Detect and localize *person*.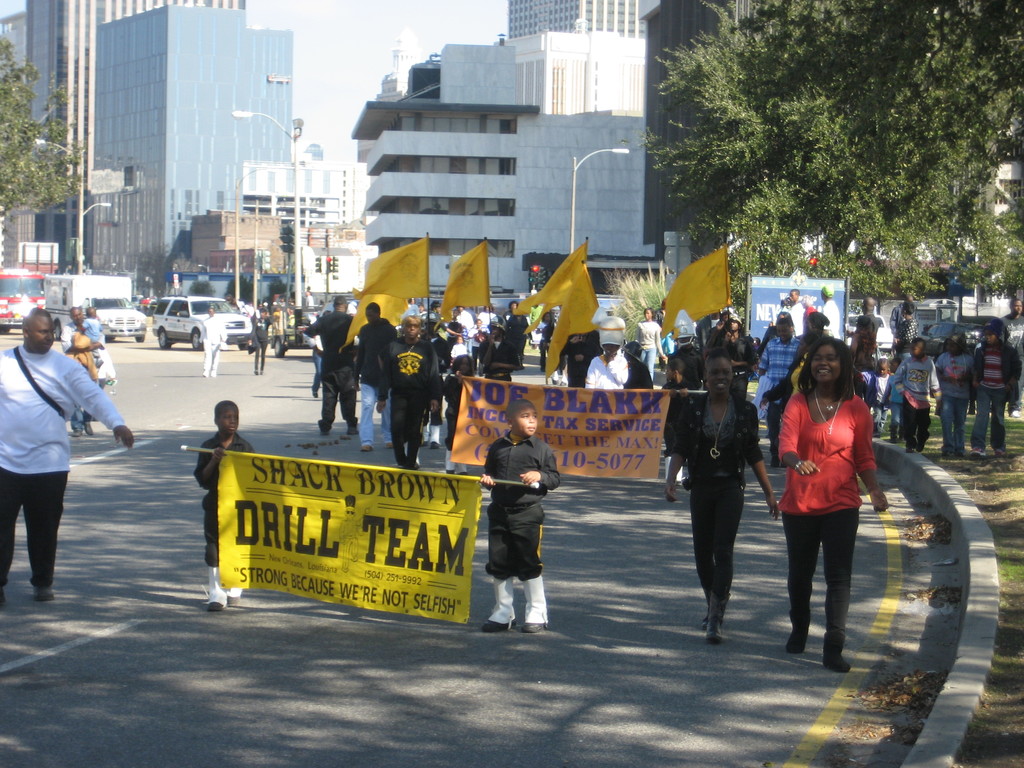
Localized at (x1=204, y1=404, x2=252, y2=610).
